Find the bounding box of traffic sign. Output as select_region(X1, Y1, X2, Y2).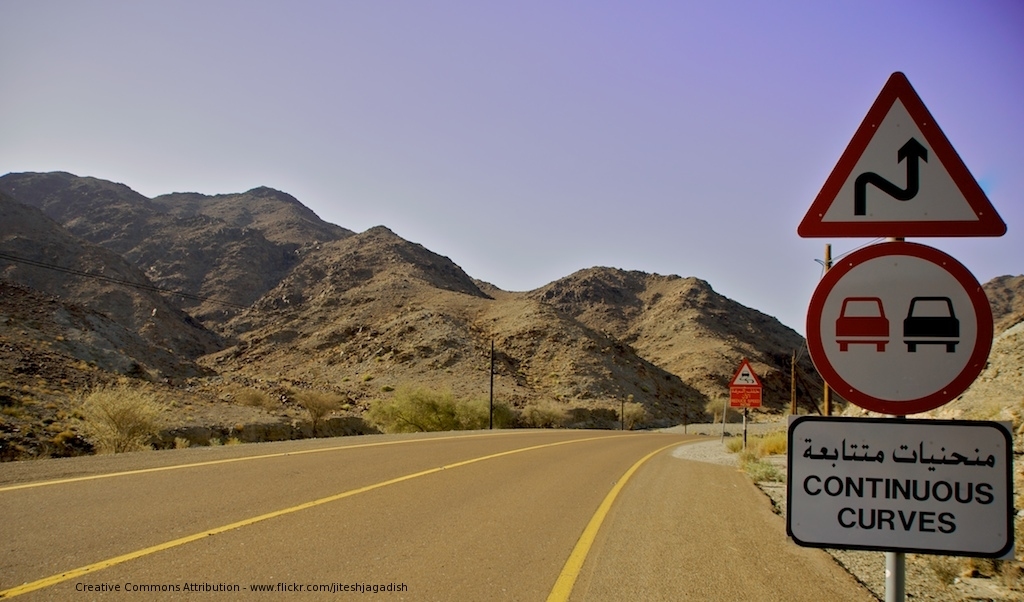
select_region(730, 356, 765, 409).
